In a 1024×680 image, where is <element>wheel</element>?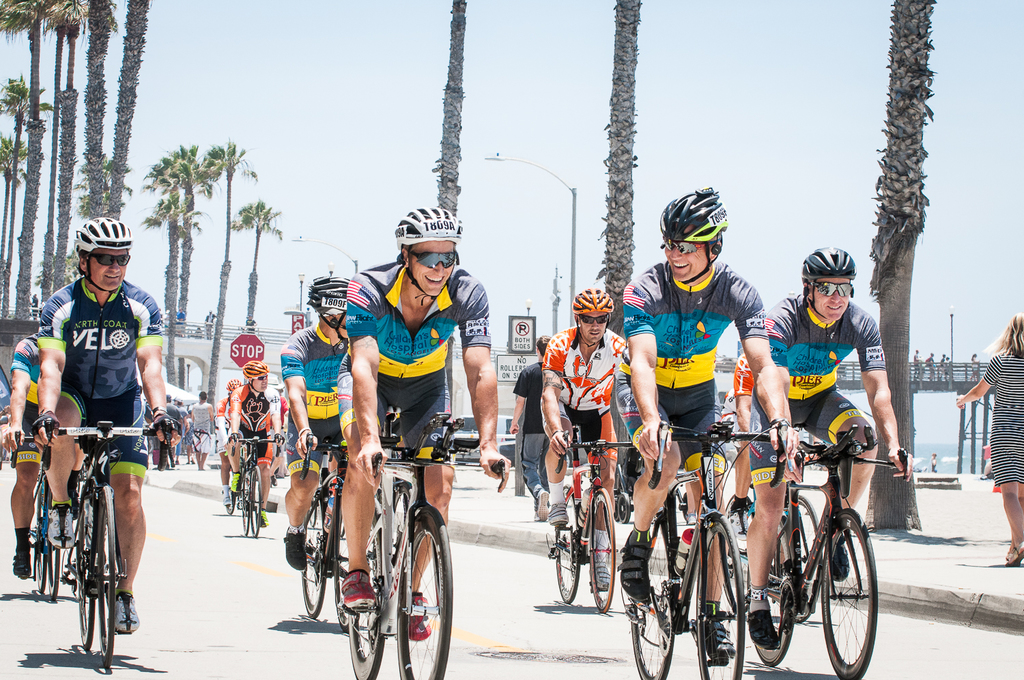
Rect(337, 486, 391, 679).
